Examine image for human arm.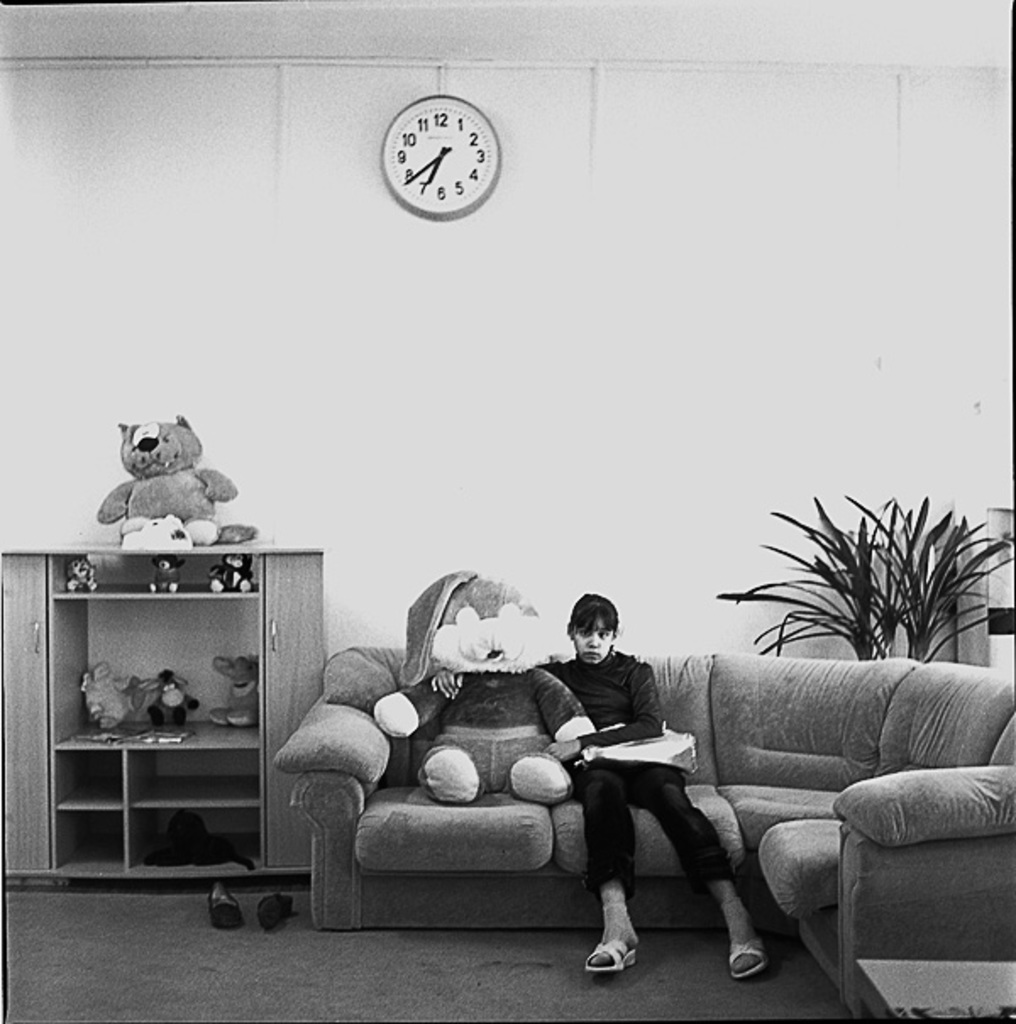
Examination result: select_region(547, 665, 664, 763).
